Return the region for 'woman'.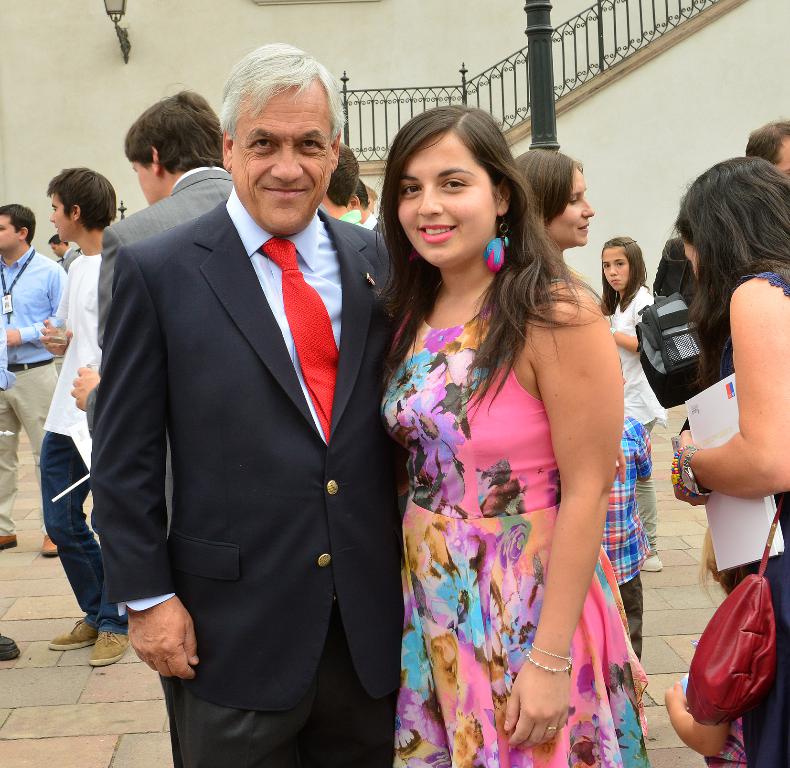
detection(668, 152, 789, 767).
